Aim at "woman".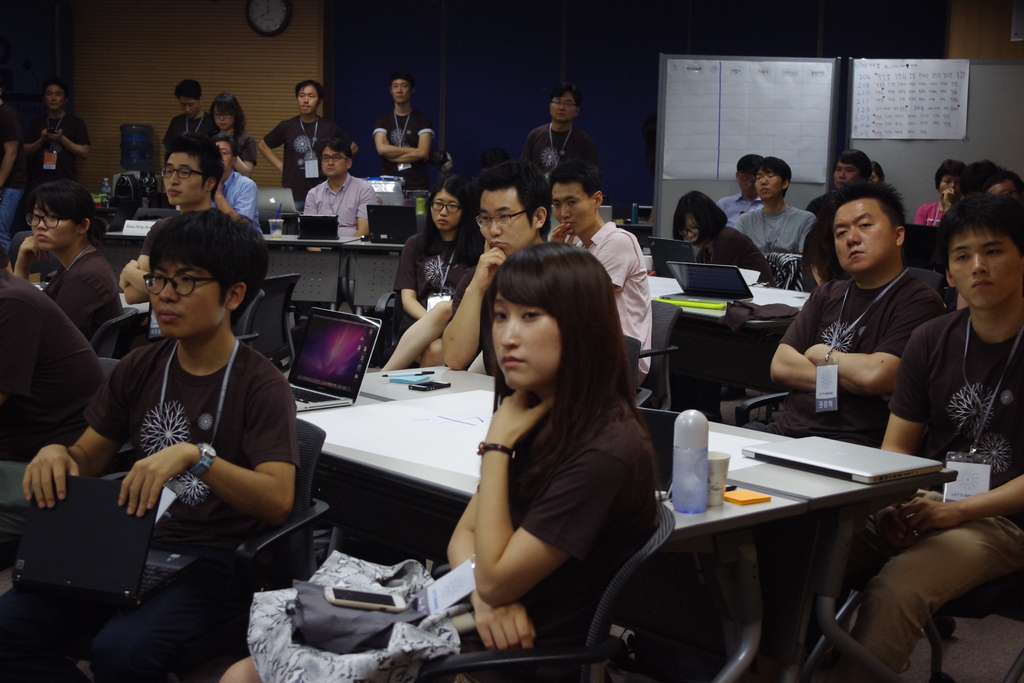
Aimed at <region>915, 160, 968, 224</region>.
